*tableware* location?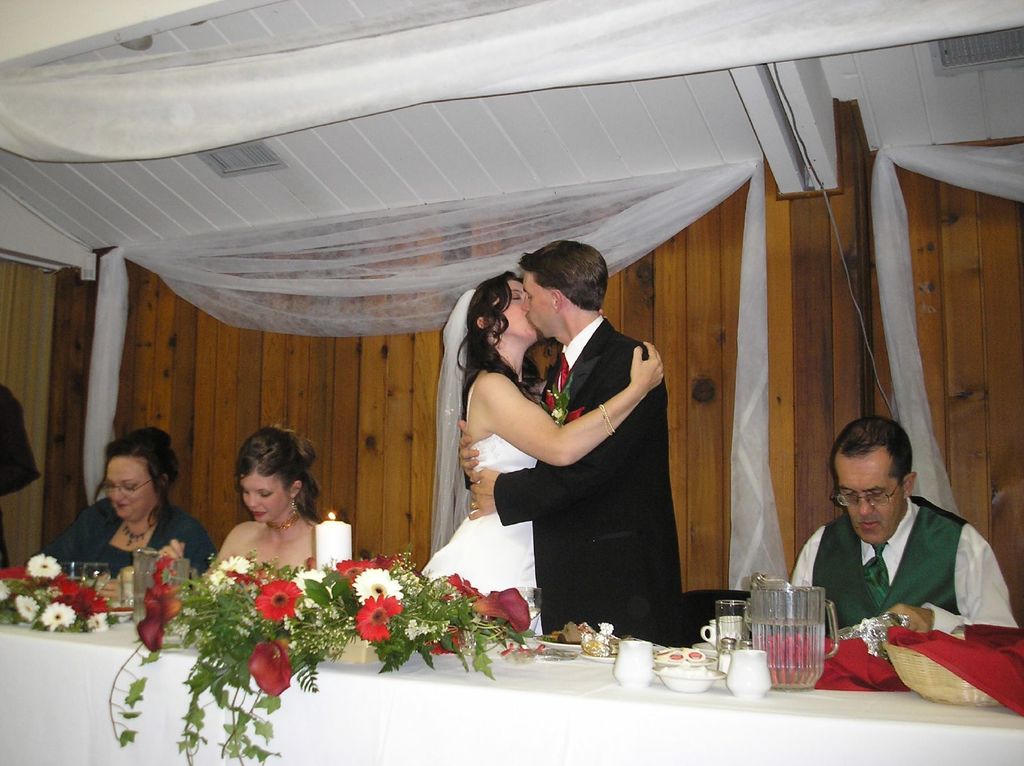
[left=692, top=642, right=719, bottom=662]
